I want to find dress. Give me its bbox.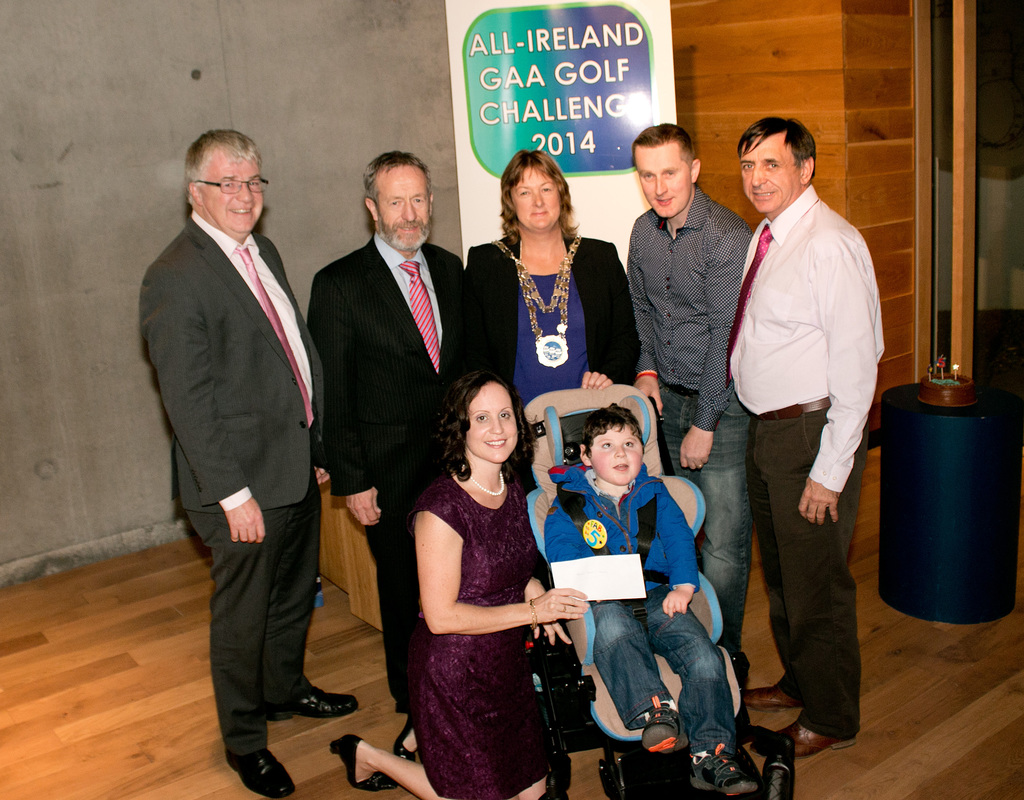
[x1=404, y1=473, x2=550, y2=799].
